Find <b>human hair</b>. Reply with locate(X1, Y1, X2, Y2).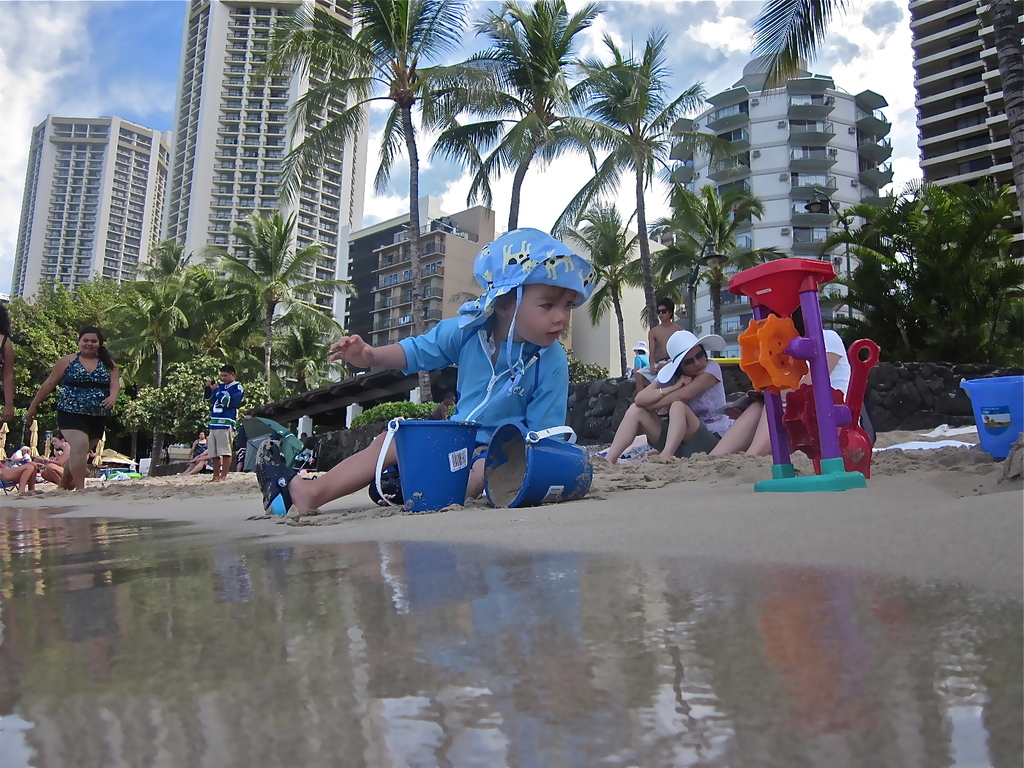
locate(676, 344, 710, 381).
